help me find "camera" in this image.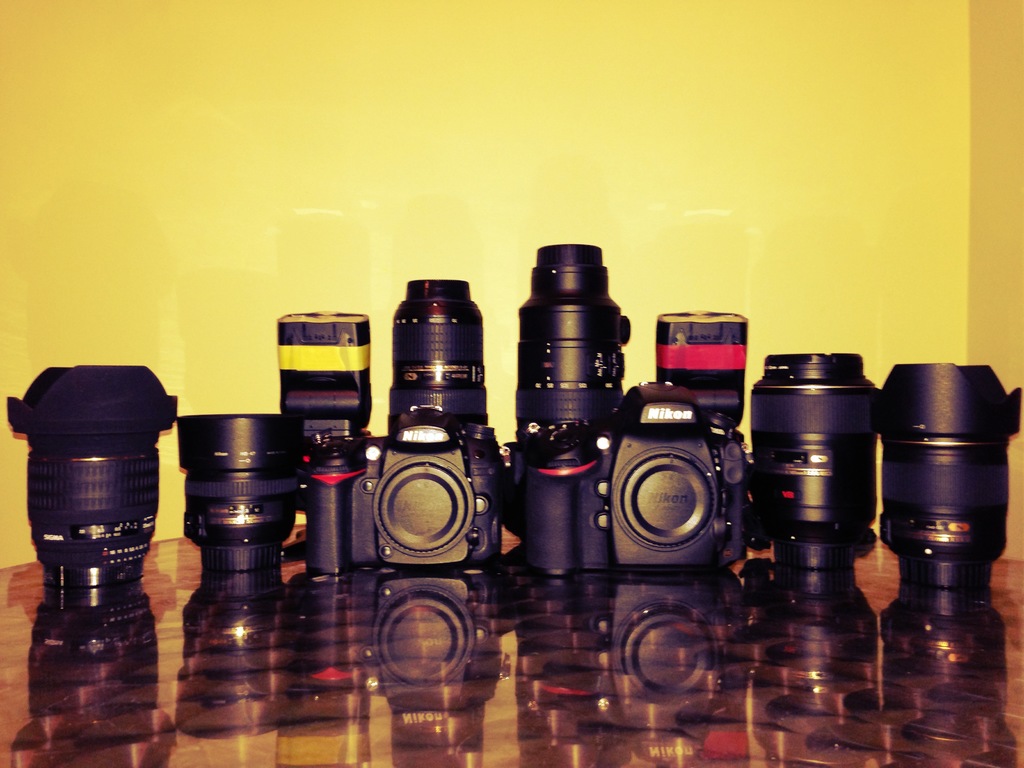
Found it: box(333, 276, 527, 592).
